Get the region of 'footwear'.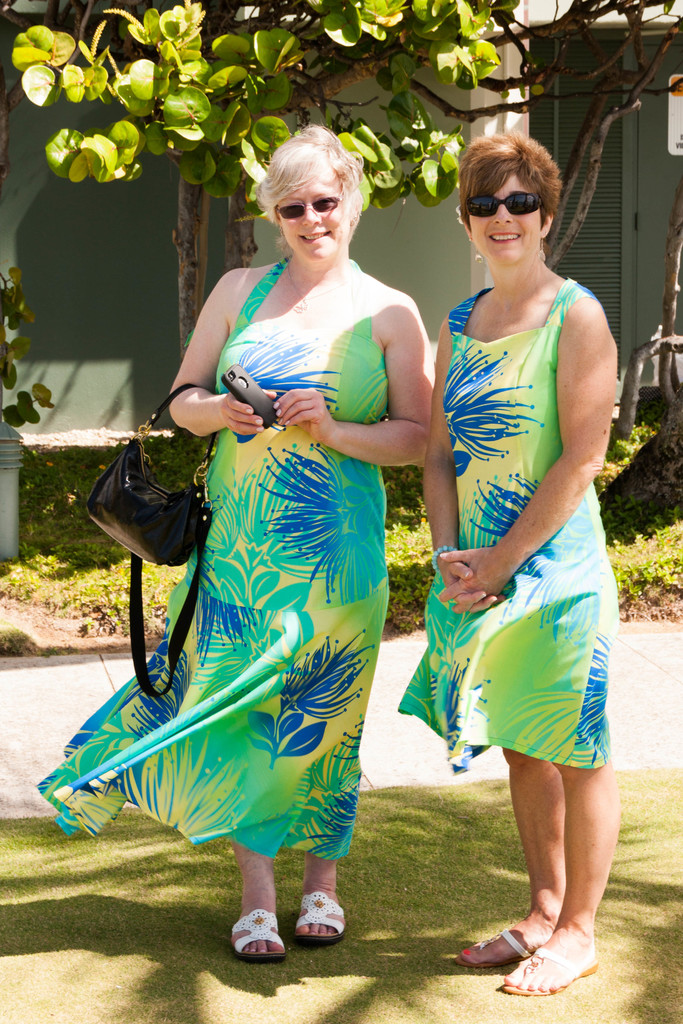
pyautogui.locateOnScreen(227, 907, 284, 957).
